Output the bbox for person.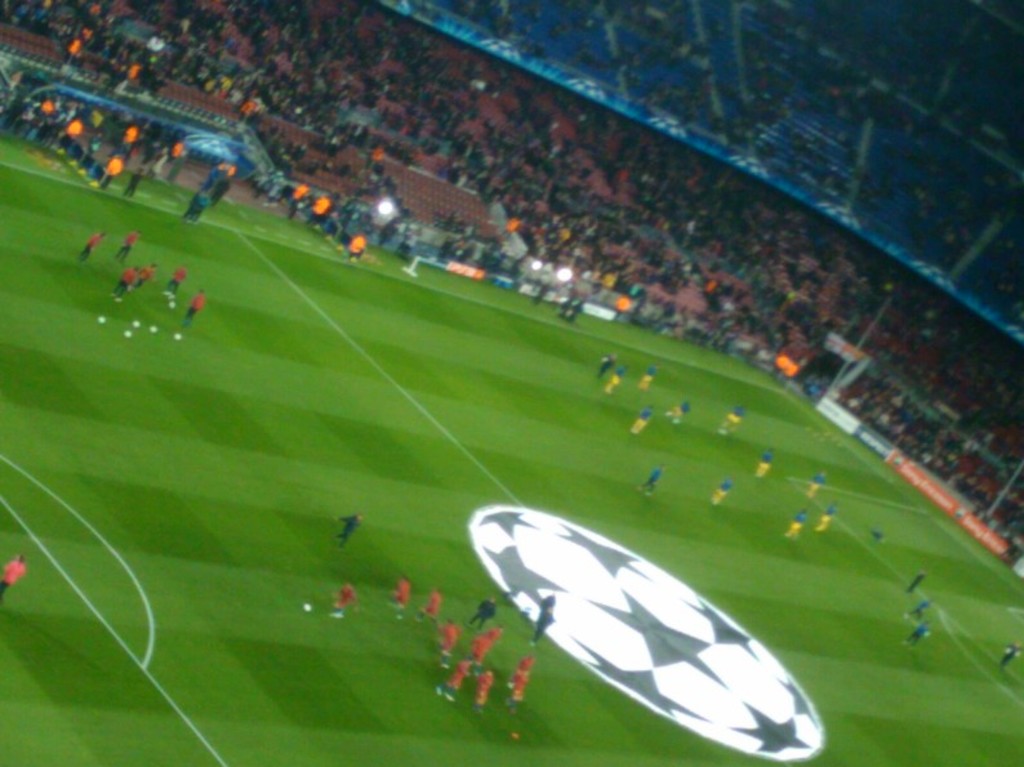
box(115, 228, 142, 263).
